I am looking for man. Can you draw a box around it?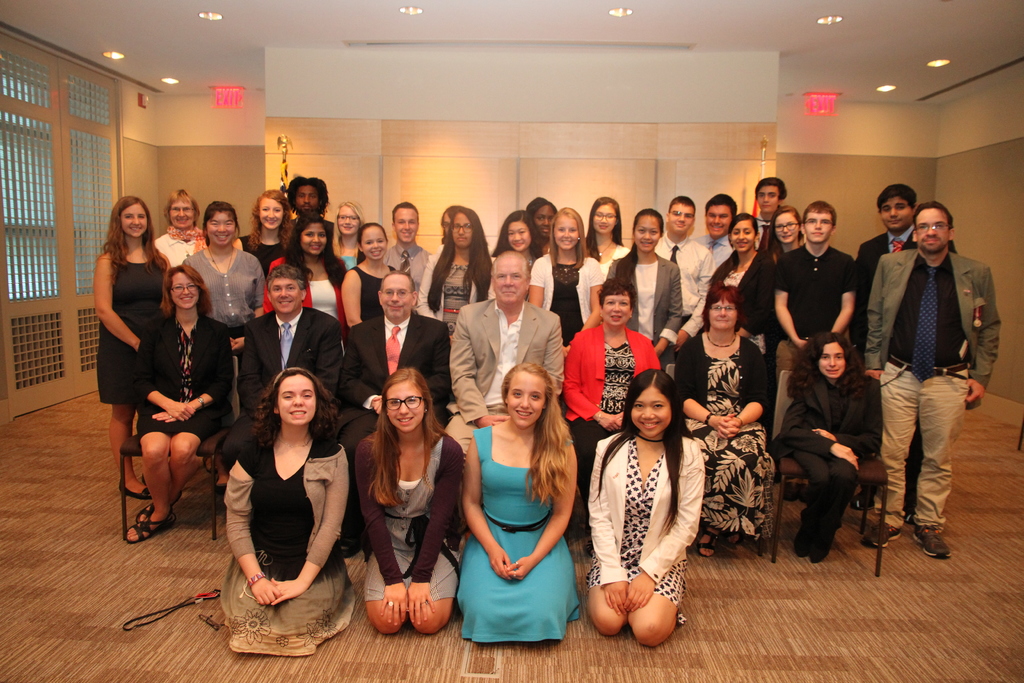
Sure, the bounding box is 286, 174, 340, 242.
